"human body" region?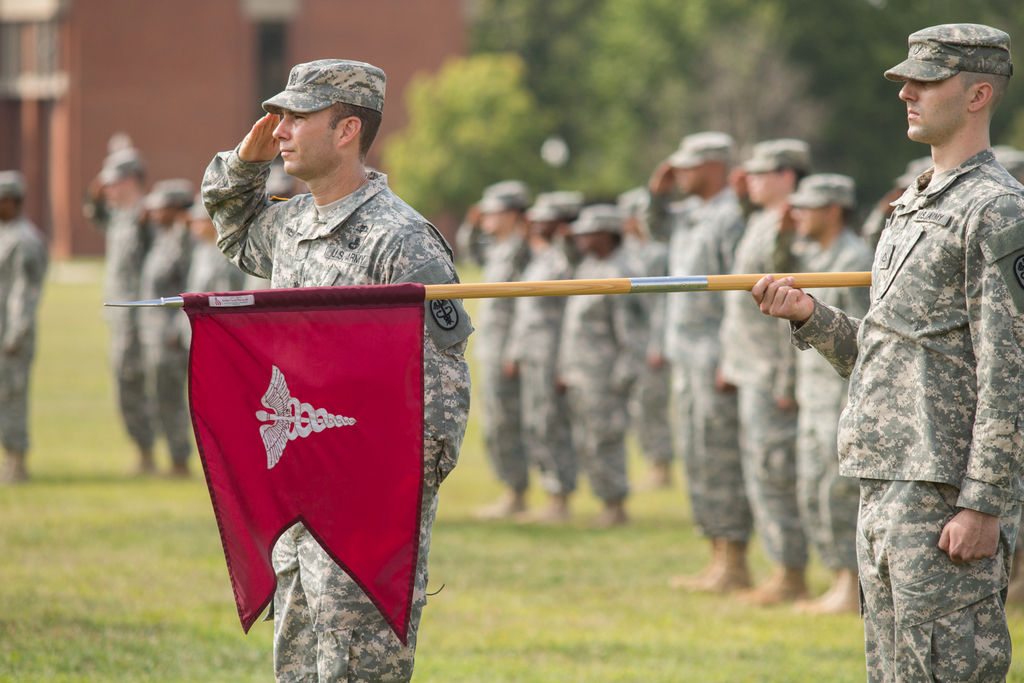
select_region(472, 236, 522, 502)
